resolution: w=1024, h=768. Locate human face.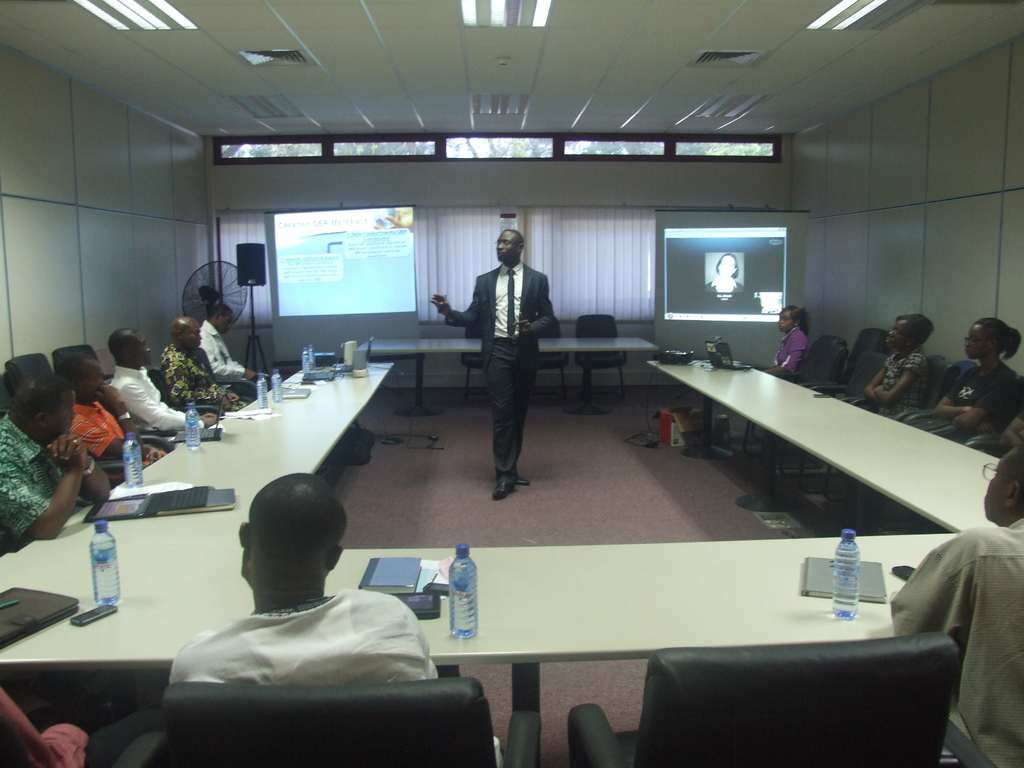
<region>984, 452, 1009, 518</region>.
